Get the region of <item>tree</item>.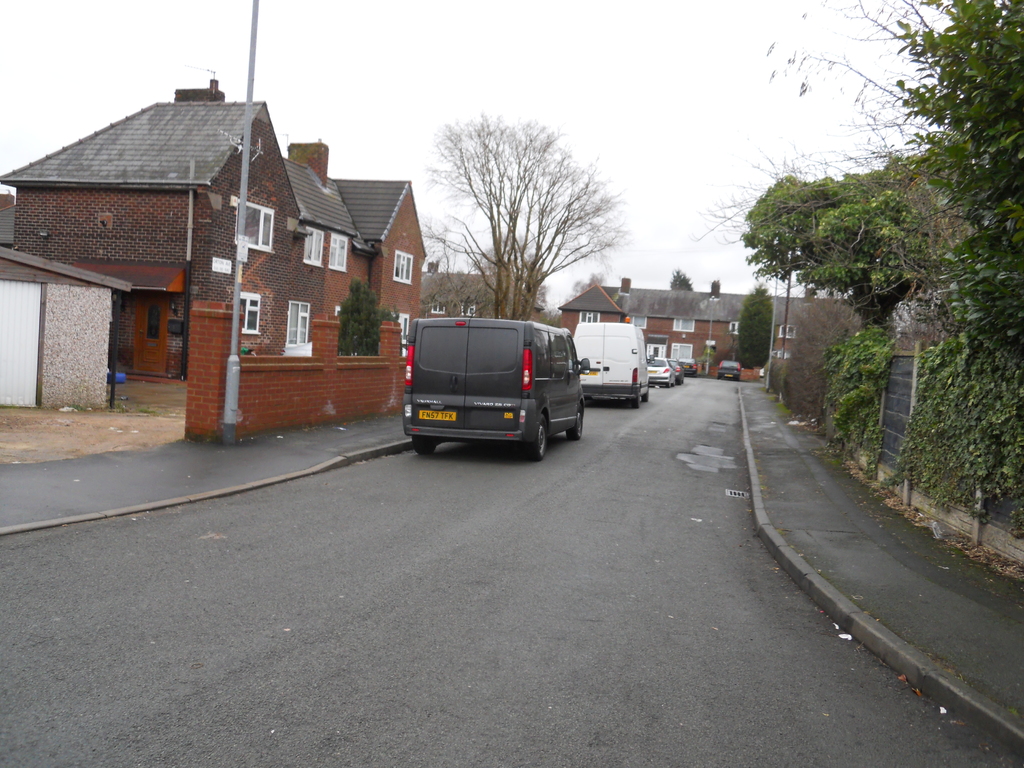
select_region(766, 0, 1023, 358).
